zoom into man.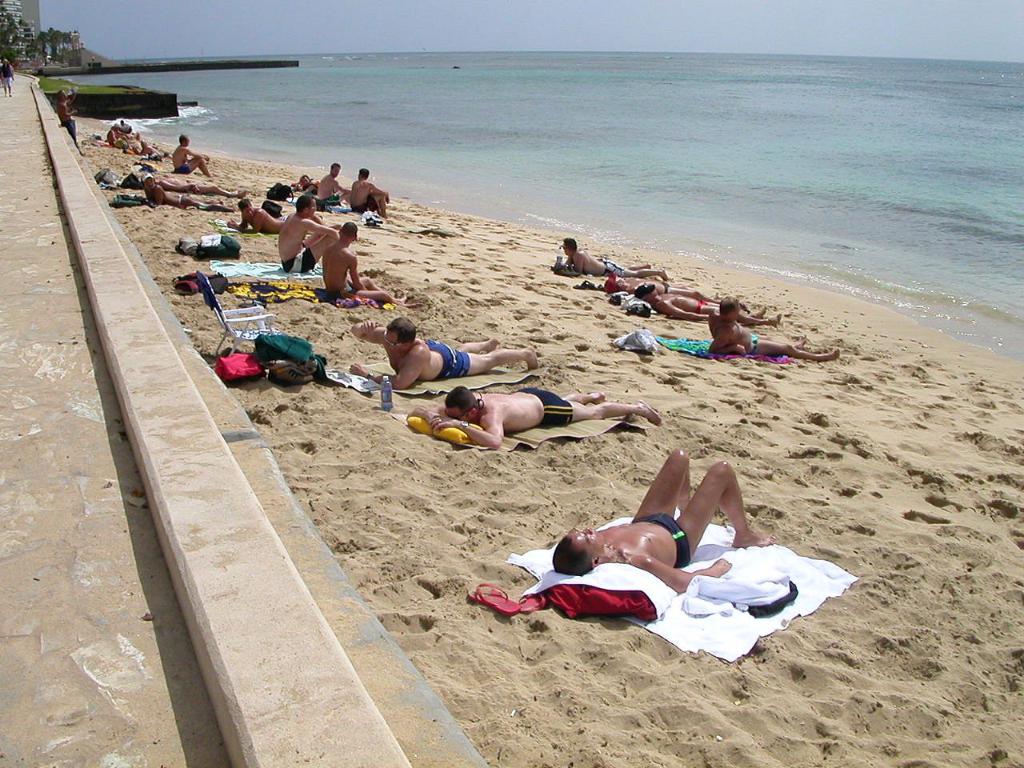
Zoom target: locate(56, 86, 80, 155).
